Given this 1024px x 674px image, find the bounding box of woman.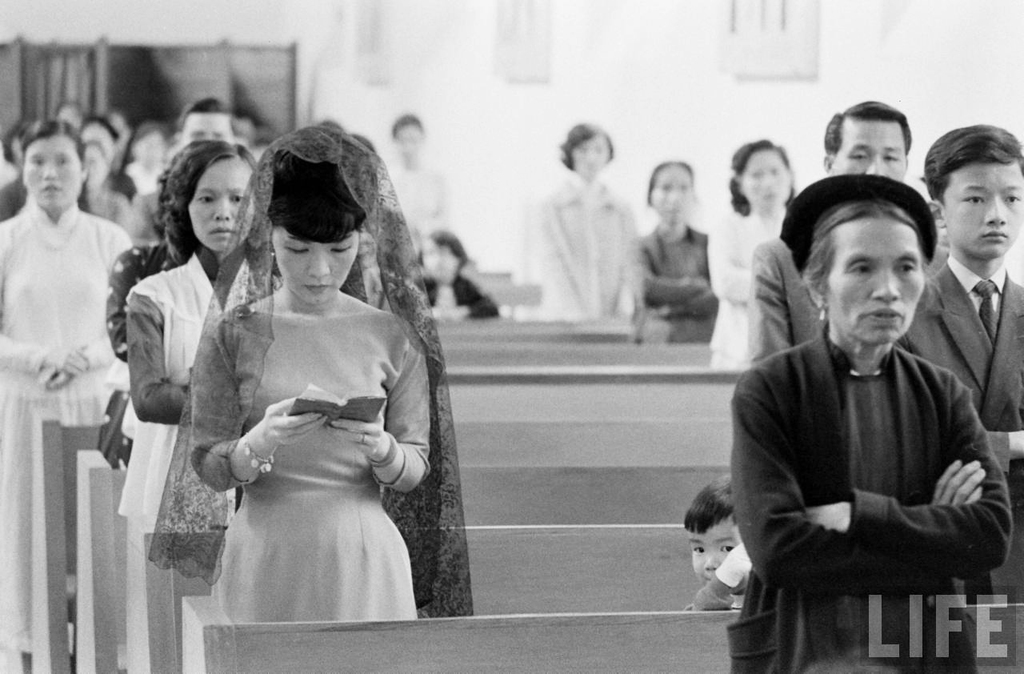
x1=625 y1=157 x2=720 y2=354.
